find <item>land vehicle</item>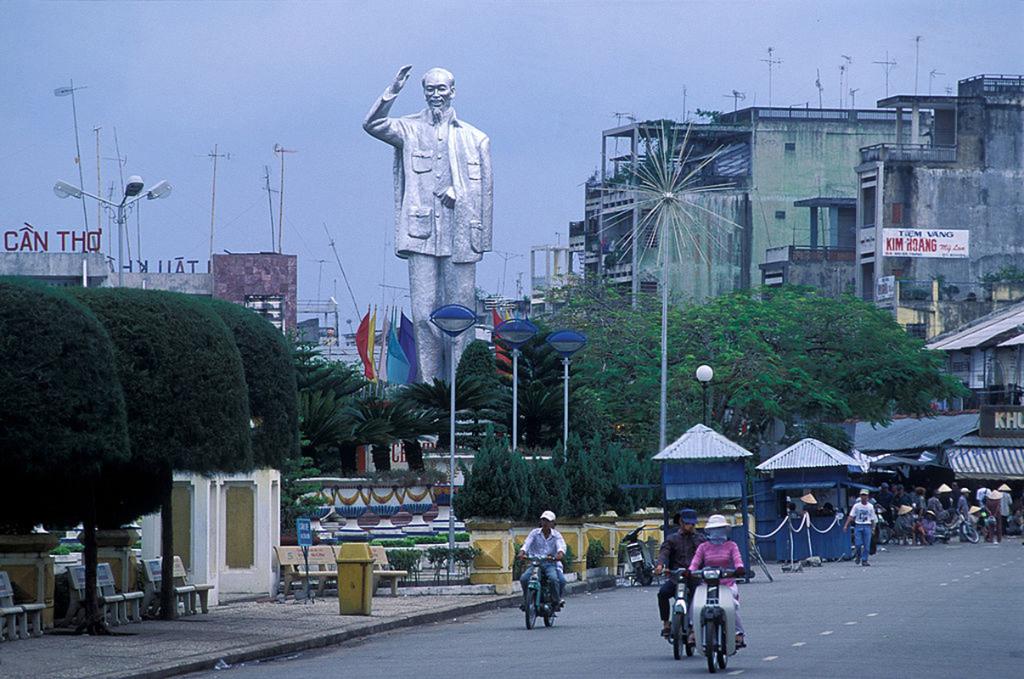
678, 575, 756, 676
